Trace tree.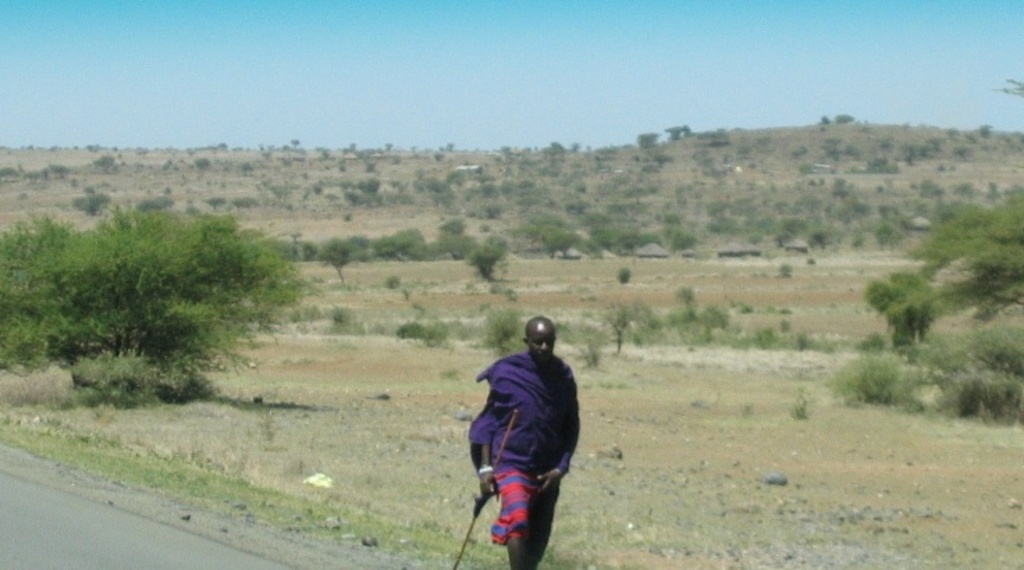
Traced to {"x1": 28, "y1": 175, "x2": 313, "y2": 409}.
